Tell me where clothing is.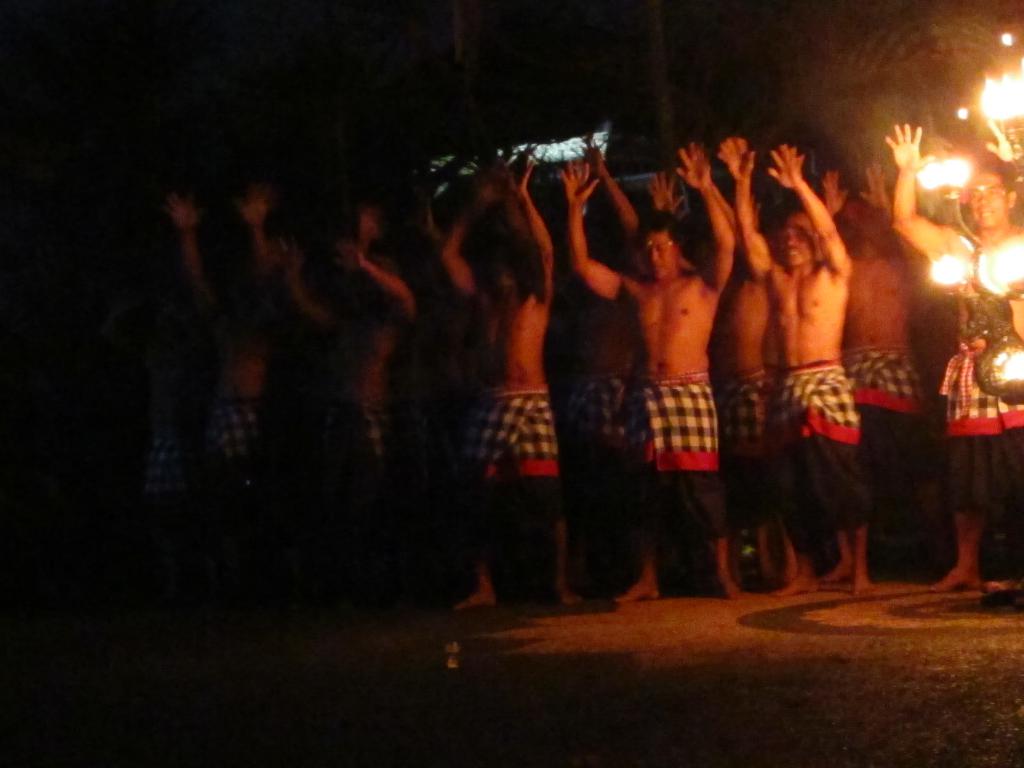
clothing is at region(628, 370, 730, 541).
